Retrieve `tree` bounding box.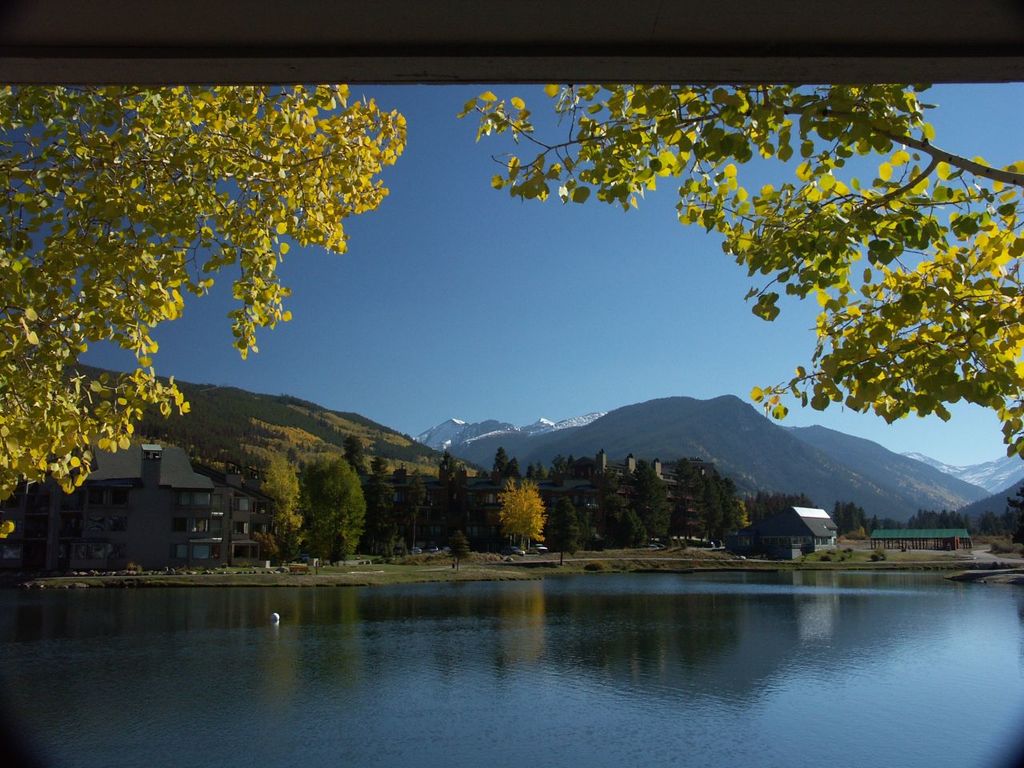
Bounding box: pyautogui.locateOnScreen(0, 79, 410, 545).
